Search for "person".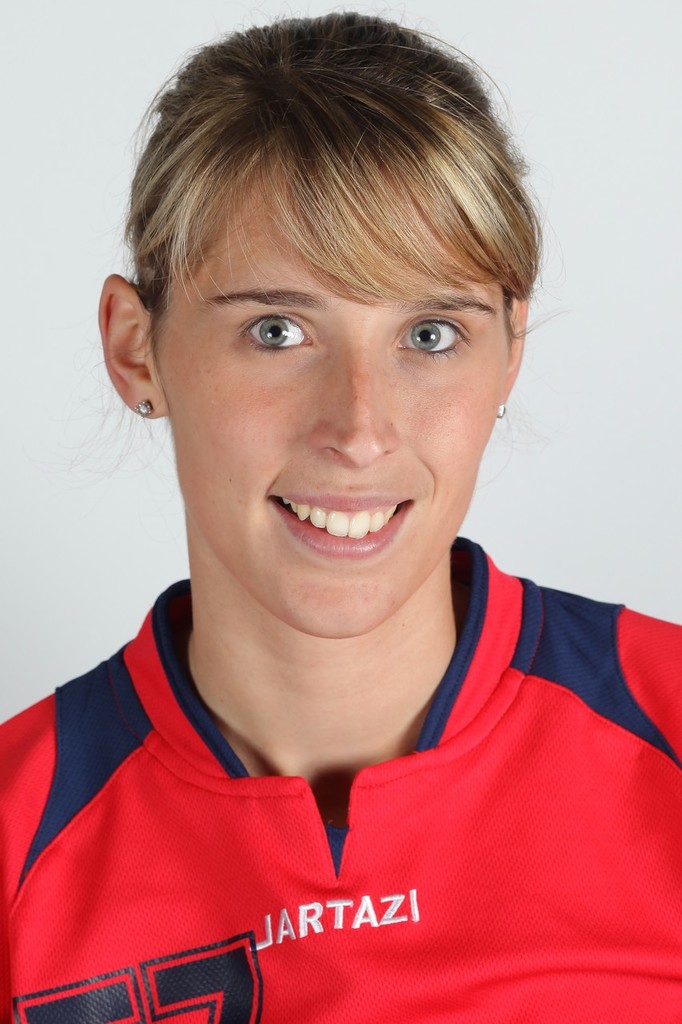
Found at x1=0 y1=7 x2=681 y2=1023.
